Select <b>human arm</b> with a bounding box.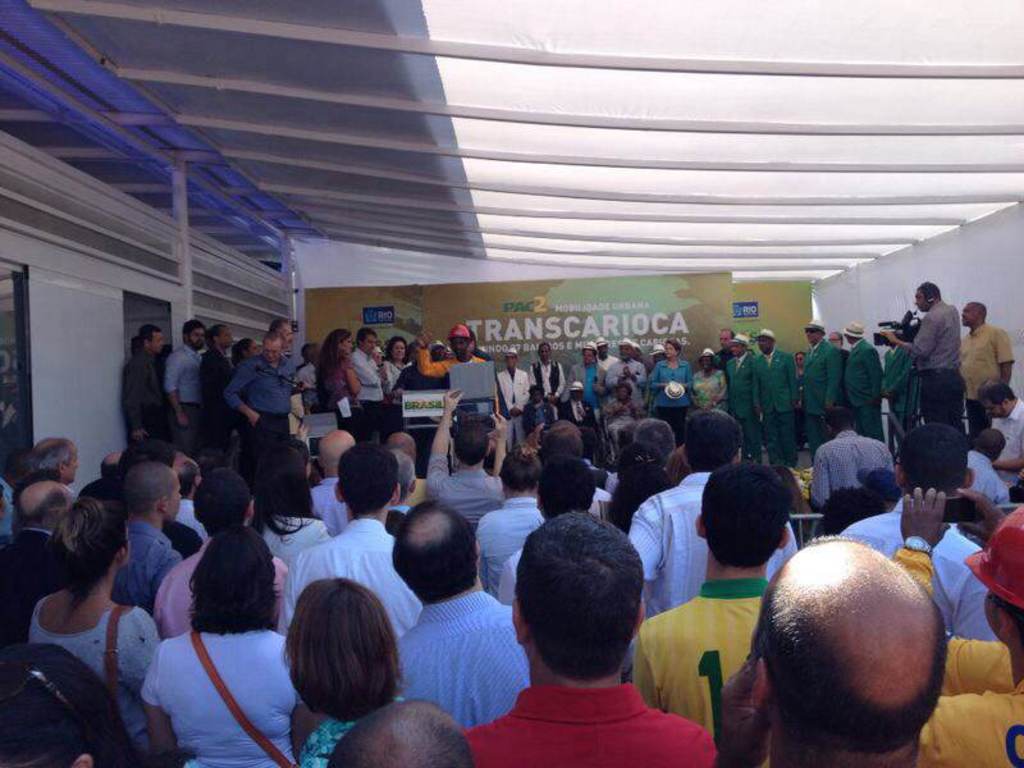
pyautogui.locateOnScreen(531, 358, 548, 403).
